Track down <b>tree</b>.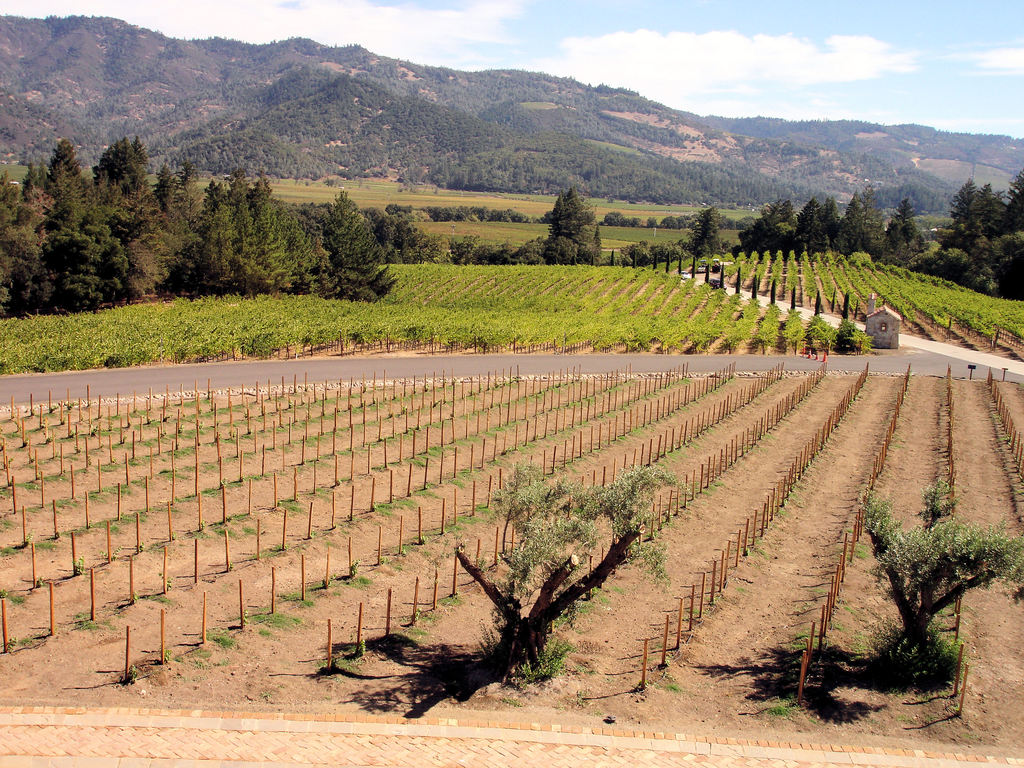
Tracked to rect(852, 475, 1023, 675).
